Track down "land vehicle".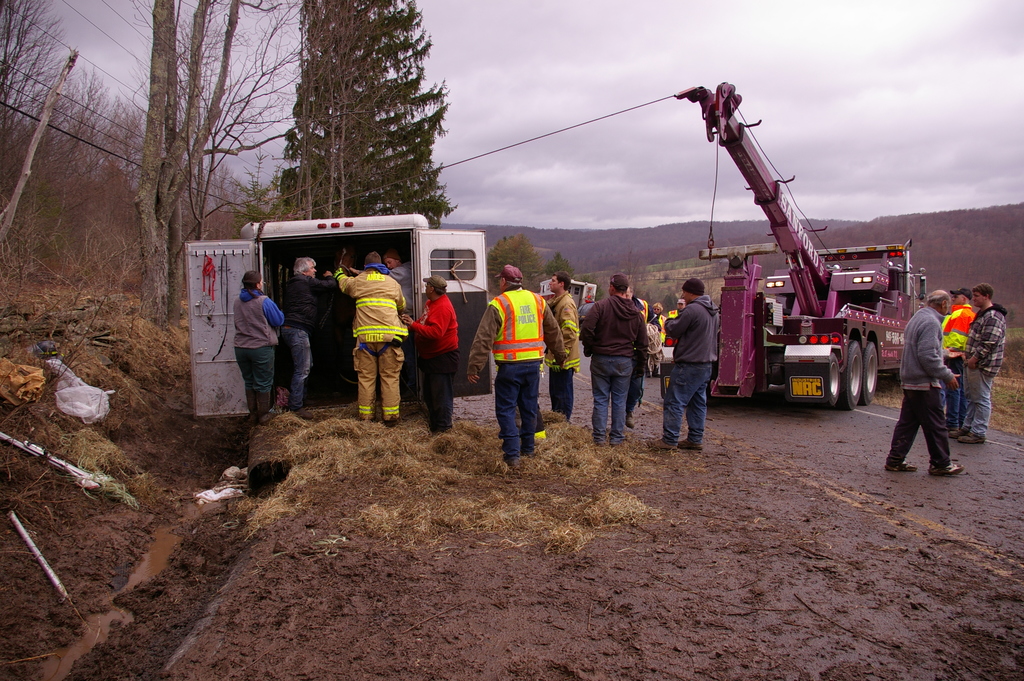
Tracked to rect(543, 279, 601, 299).
